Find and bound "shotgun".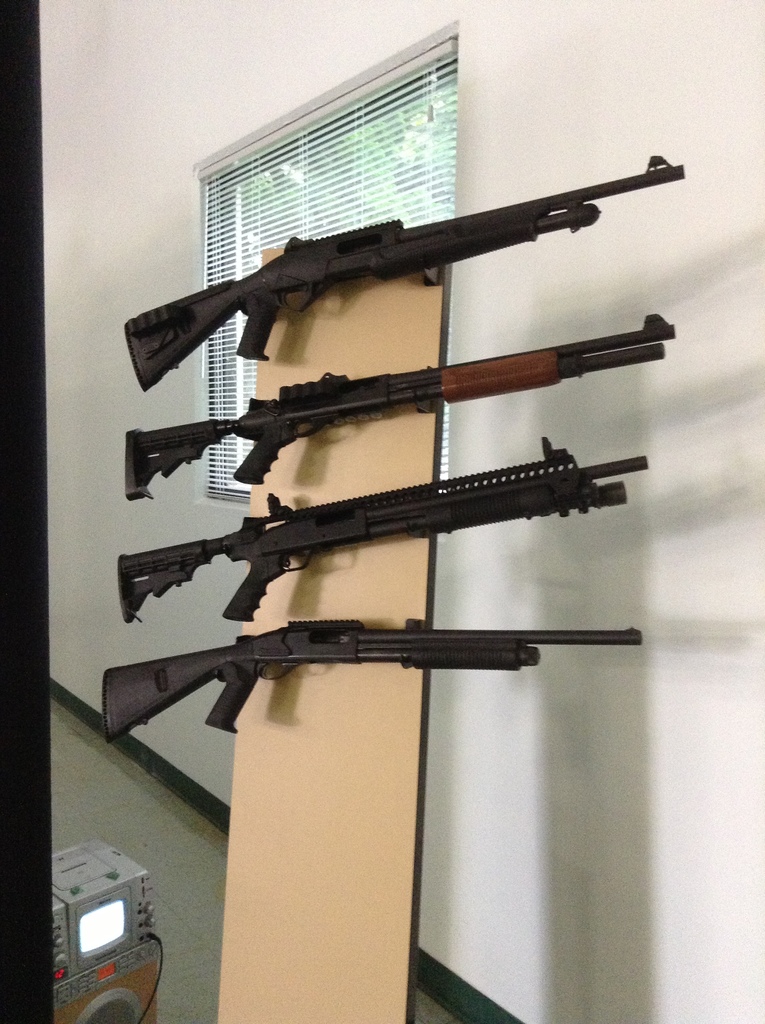
Bound: (118,433,651,621).
